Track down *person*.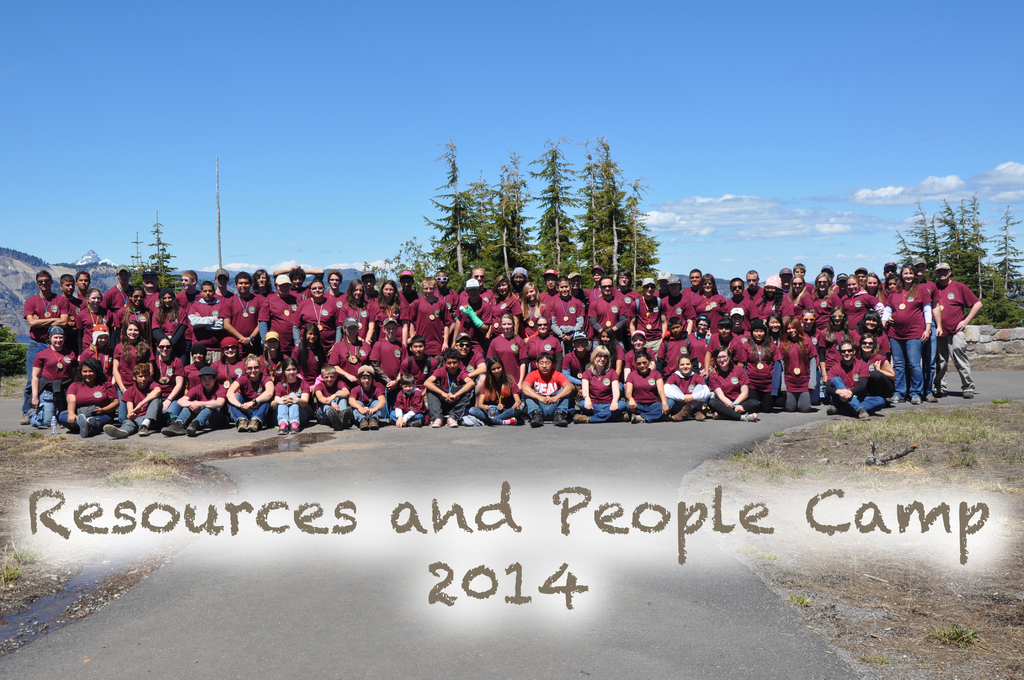
Tracked to (left=407, top=275, right=451, bottom=355).
